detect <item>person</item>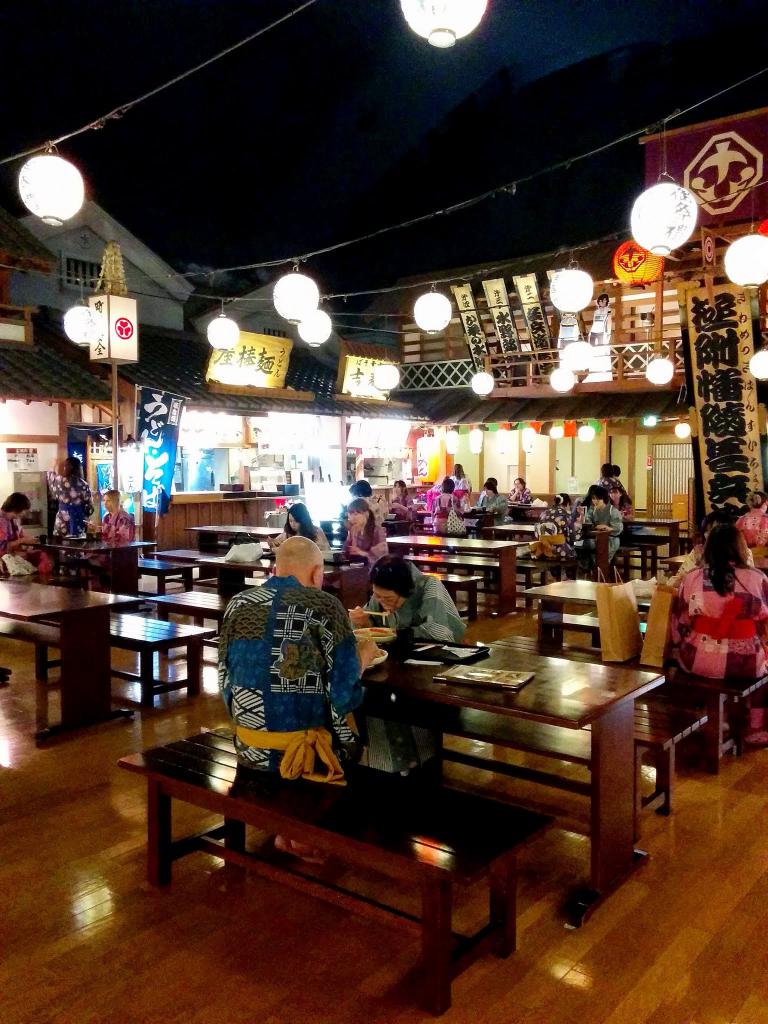
rect(665, 522, 767, 696)
